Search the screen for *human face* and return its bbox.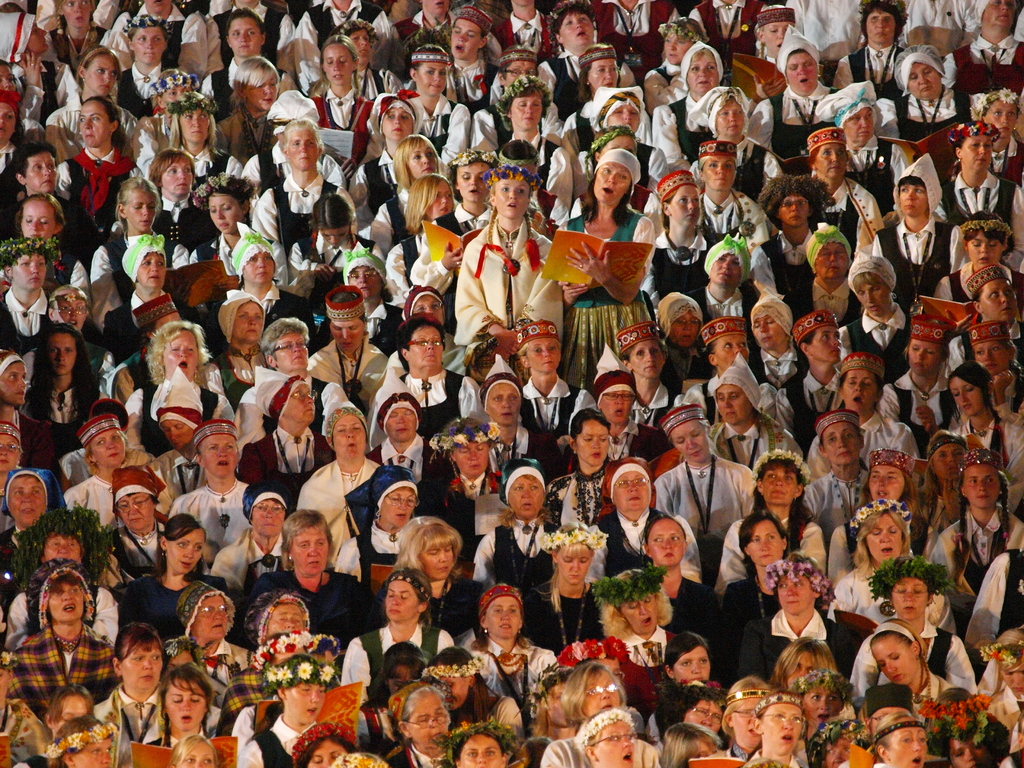
Found: x1=747 y1=520 x2=783 y2=560.
